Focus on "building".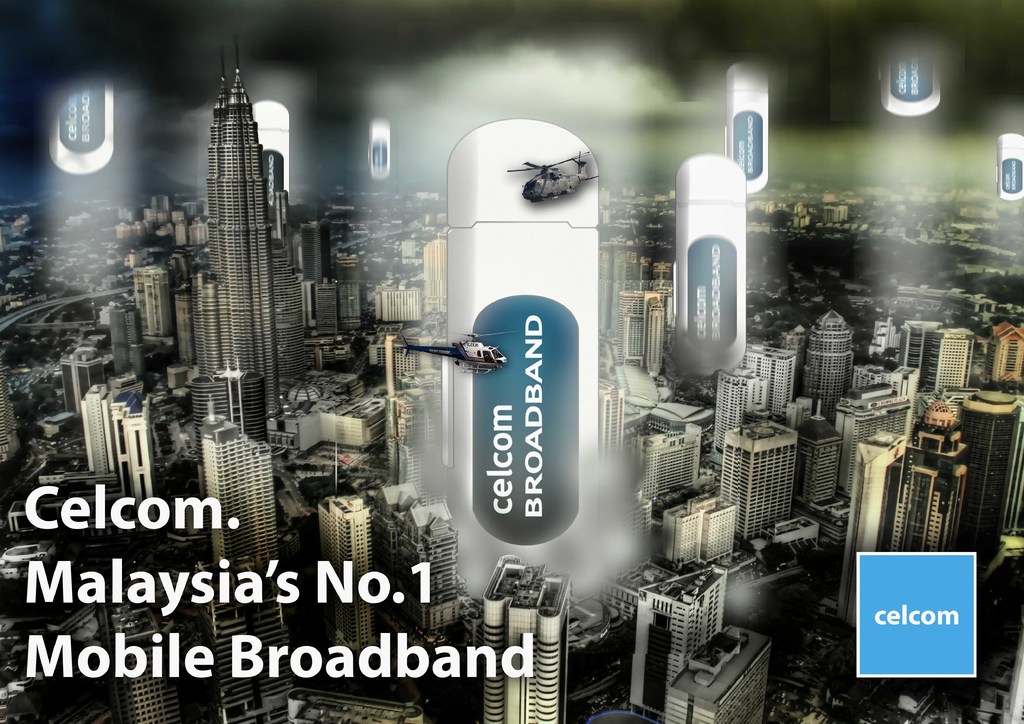
Focused at [109, 390, 154, 520].
